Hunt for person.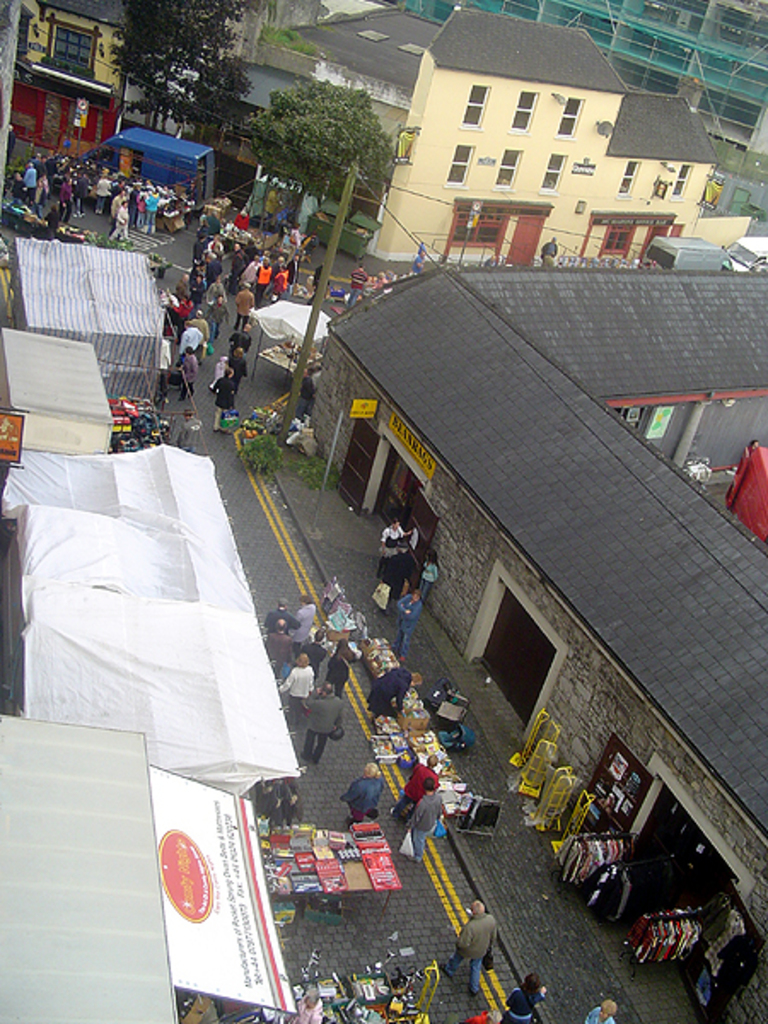
Hunted down at [x1=435, y1=899, x2=498, y2=997].
